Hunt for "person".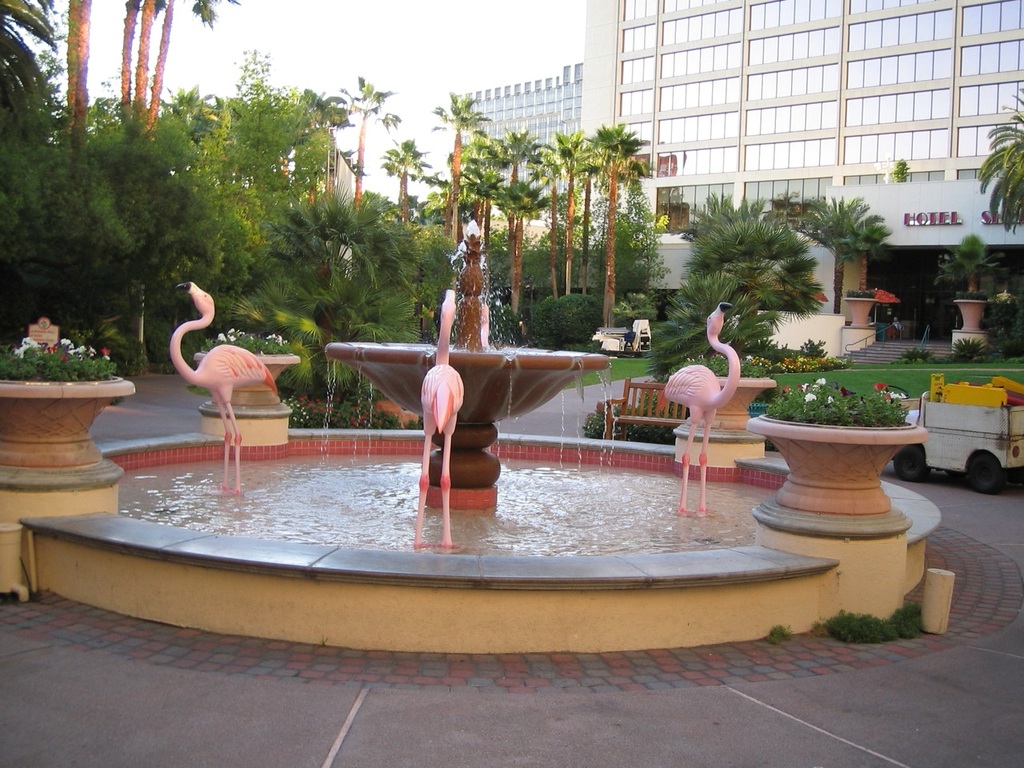
Hunted down at bbox=[887, 314, 907, 342].
